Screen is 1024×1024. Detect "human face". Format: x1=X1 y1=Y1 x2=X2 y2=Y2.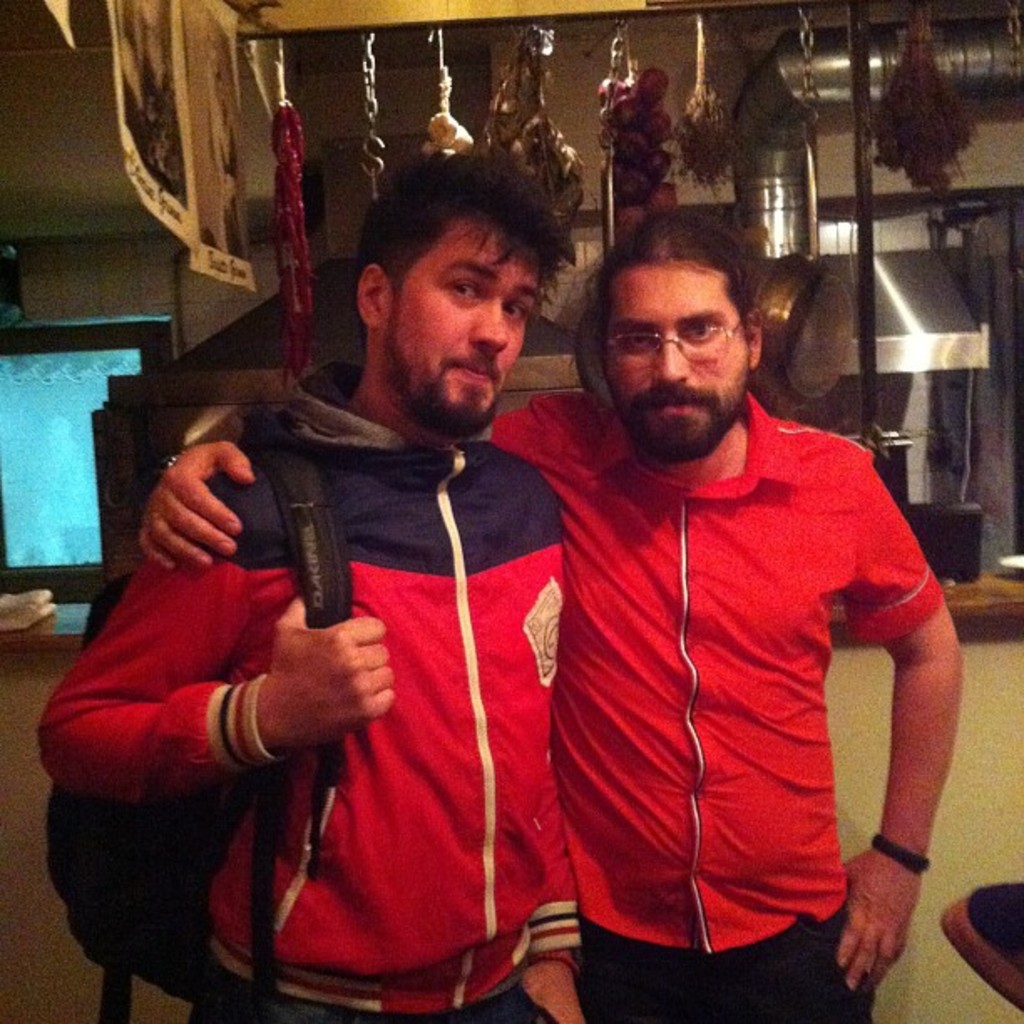
x1=387 y1=212 x2=540 y2=432.
